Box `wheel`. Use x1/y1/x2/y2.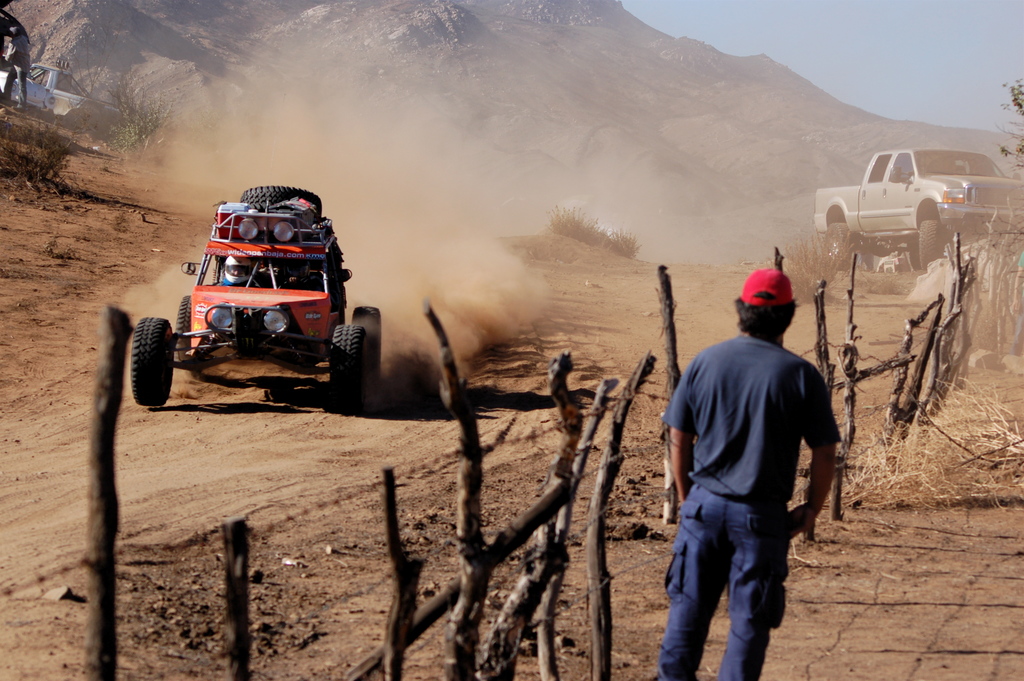
820/220/858/269.
